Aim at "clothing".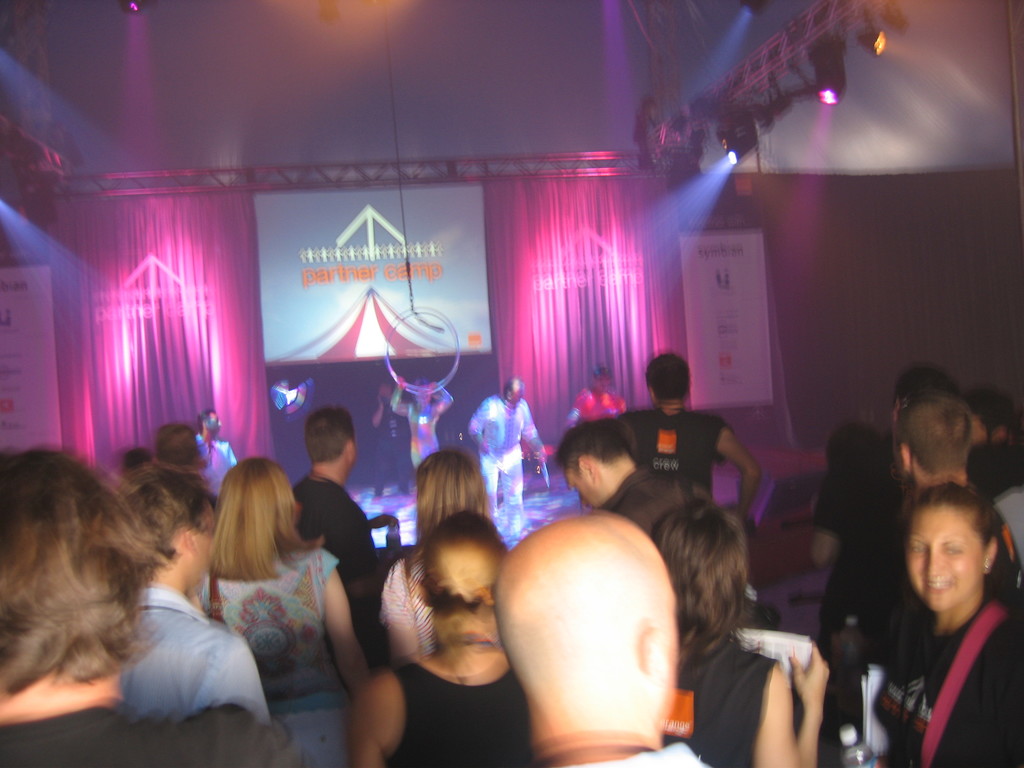
Aimed at pyautogui.locateOnScreen(600, 467, 707, 536).
